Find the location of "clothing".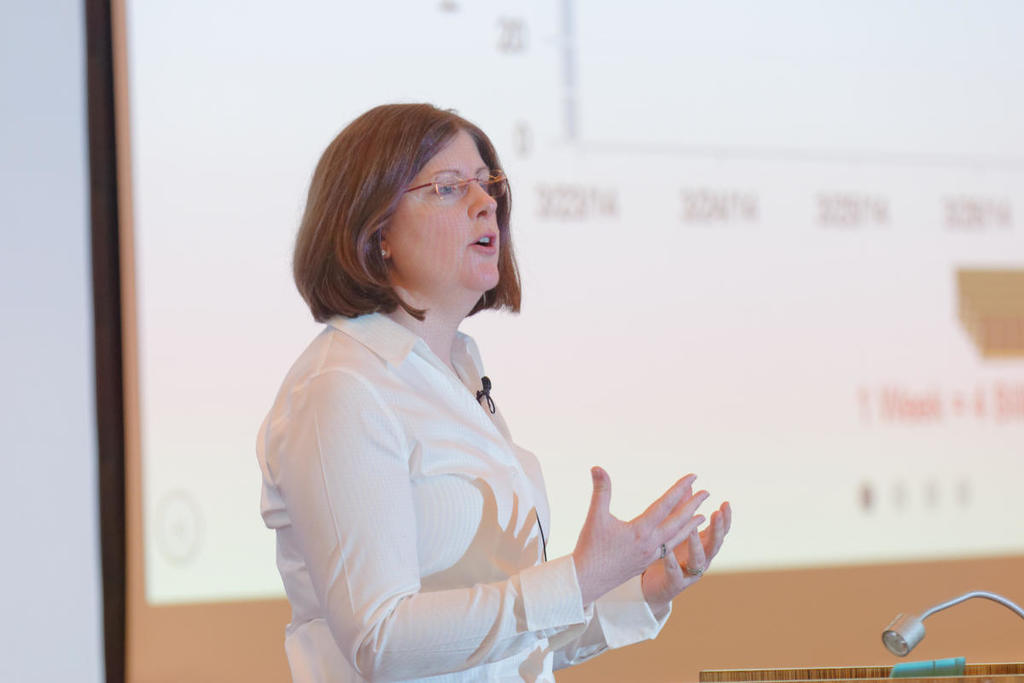
Location: Rect(246, 277, 679, 657).
